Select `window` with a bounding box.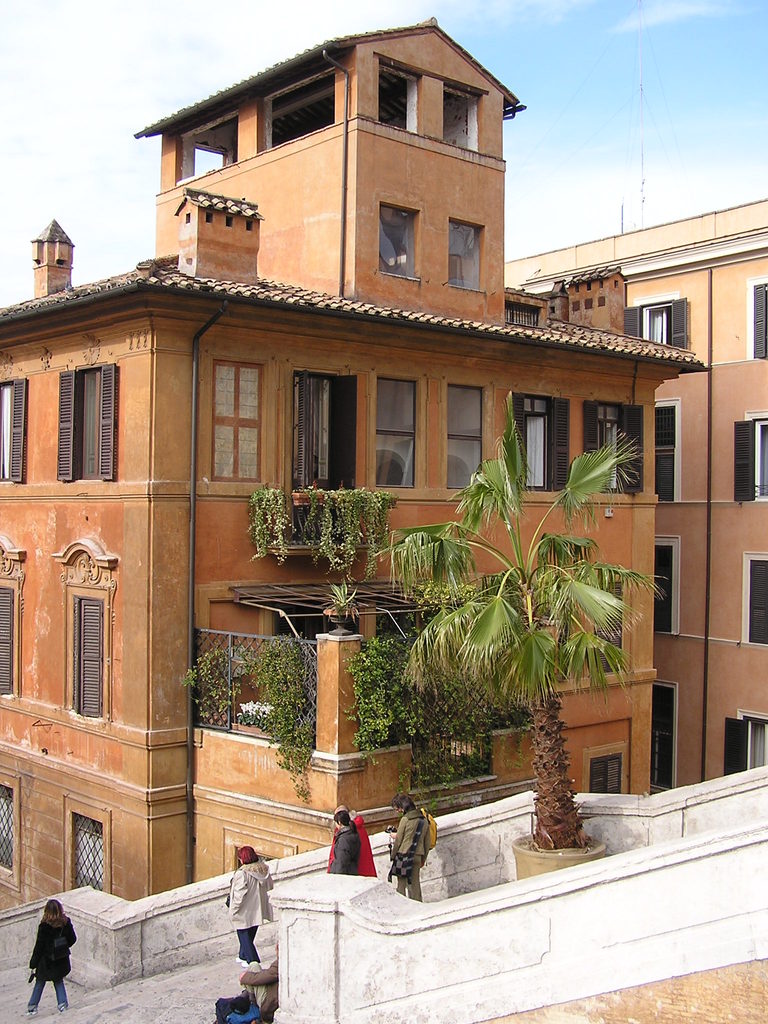
box(739, 552, 767, 648).
